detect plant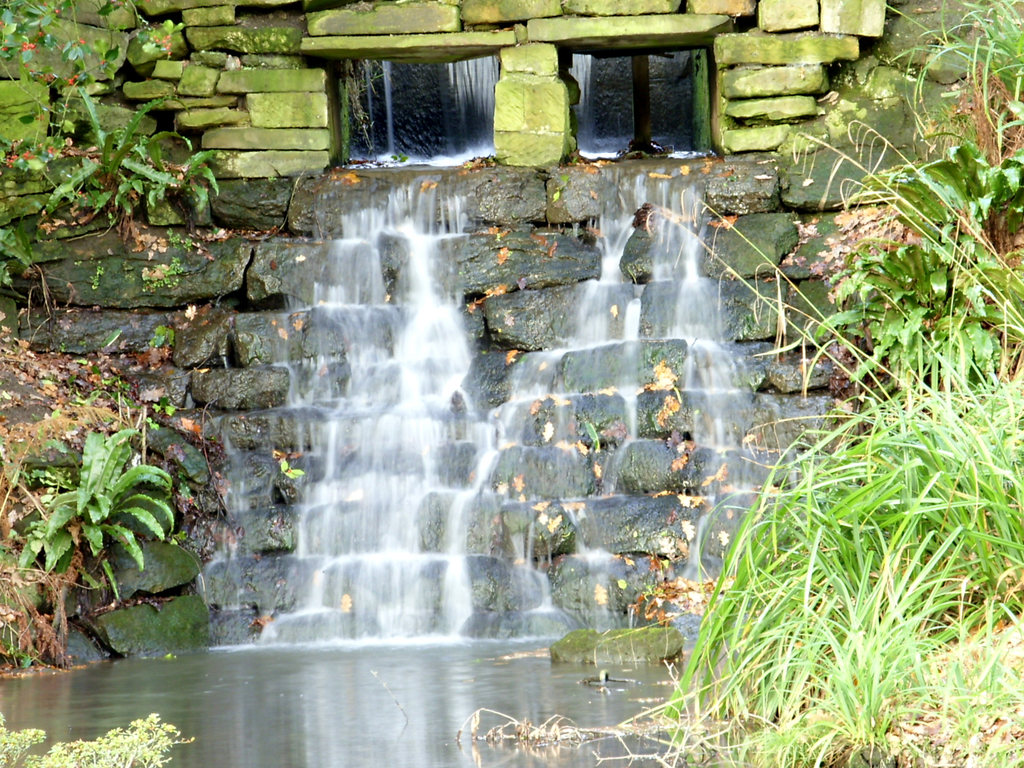
88/264/107/289
